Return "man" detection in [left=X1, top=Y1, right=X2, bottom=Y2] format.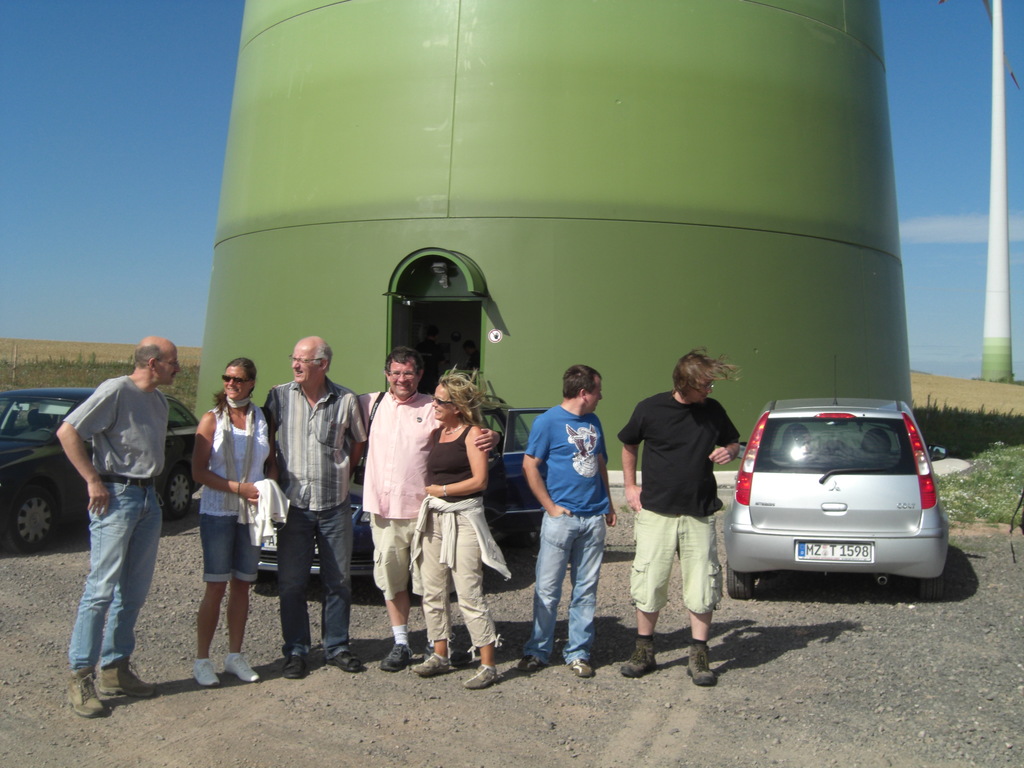
[left=268, top=348, right=501, bottom=673].
